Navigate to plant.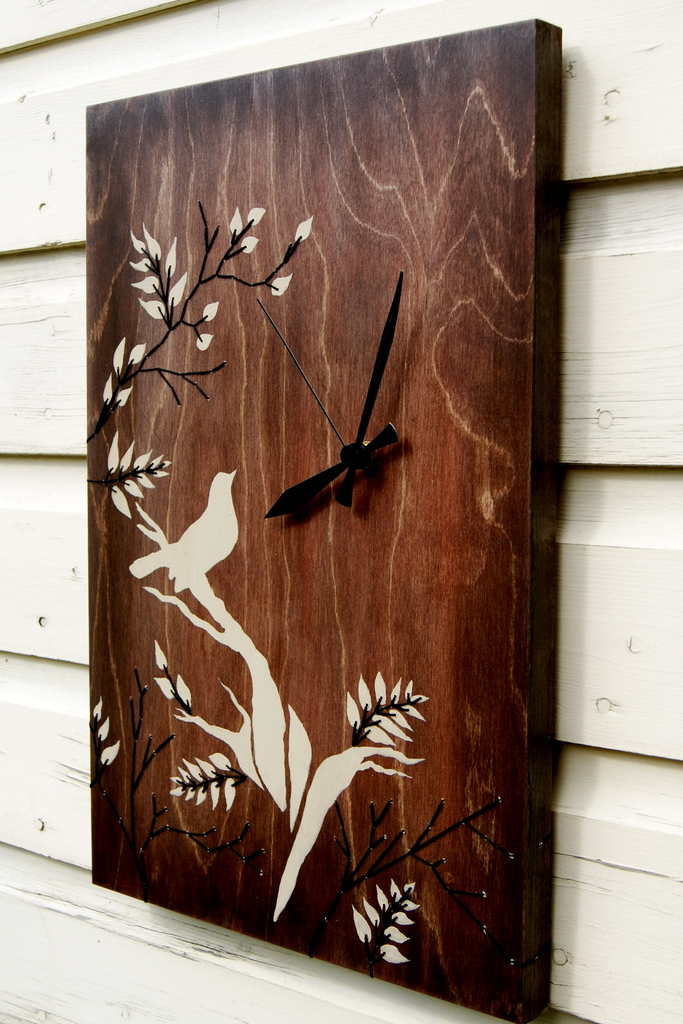
Navigation target: <box>150,640,192,717</box>.
